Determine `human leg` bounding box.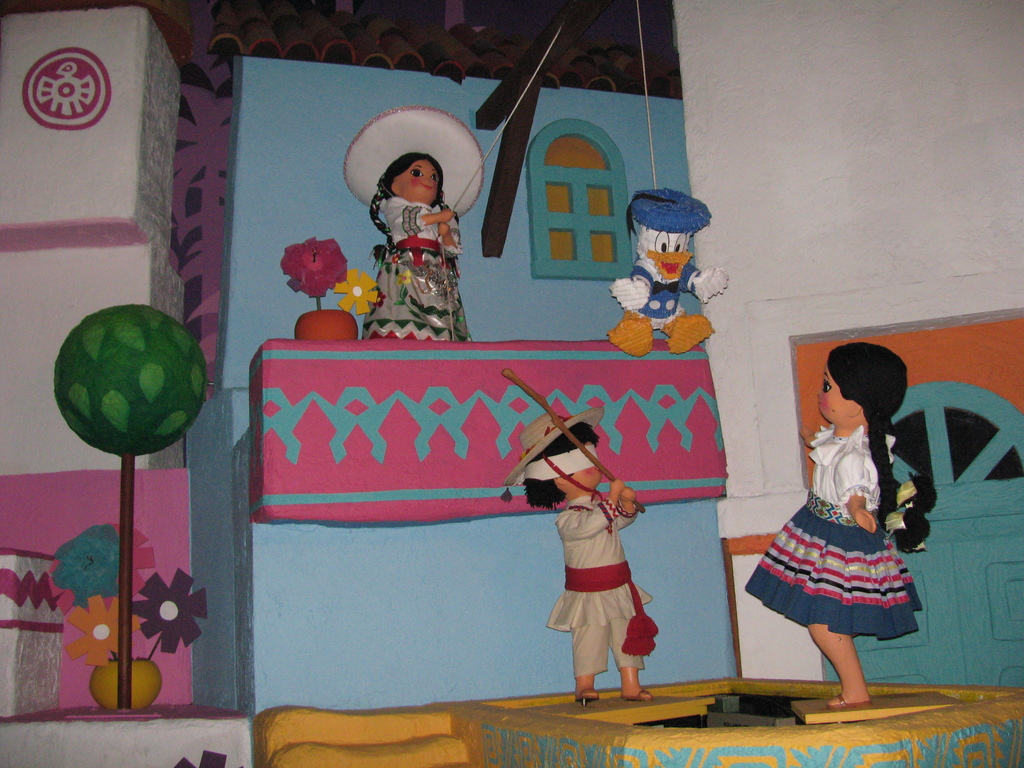
Determined: {"left": 563, "top": 602, "right": 611, "bottom": 703}.
